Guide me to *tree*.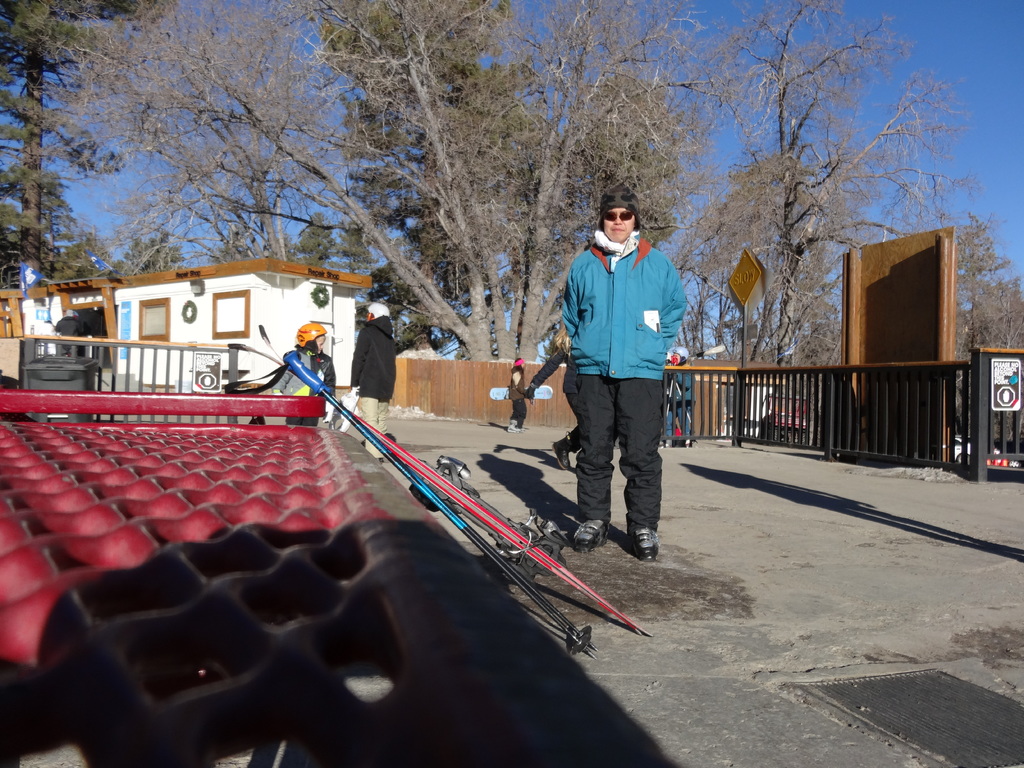
Guidance: BBox(0, 0, 169, 288).
